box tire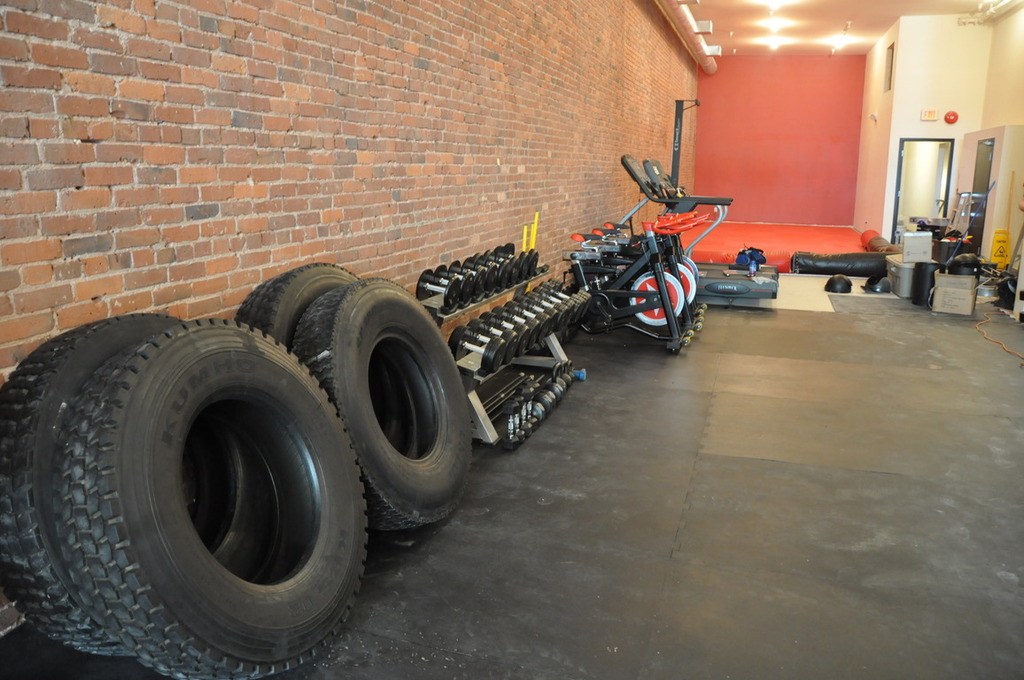
<bbox>57, 315, 369, 679</bbox>
